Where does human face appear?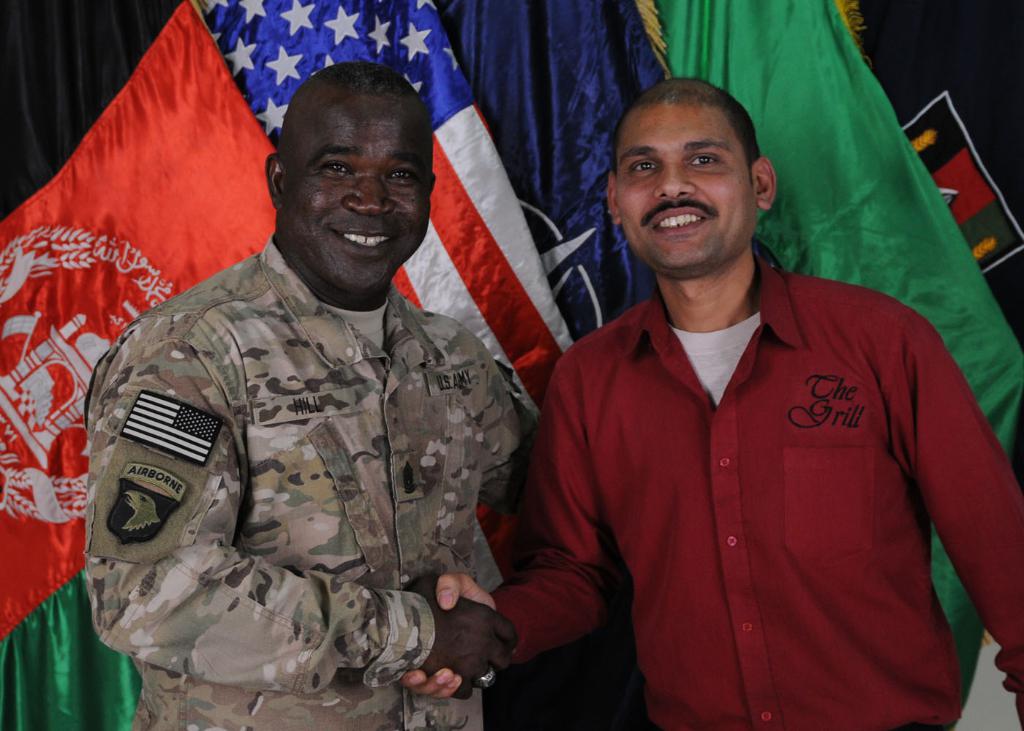
Appears at {"x1": 617, "y1": 99, "x2": 764, "y2": 278}.
